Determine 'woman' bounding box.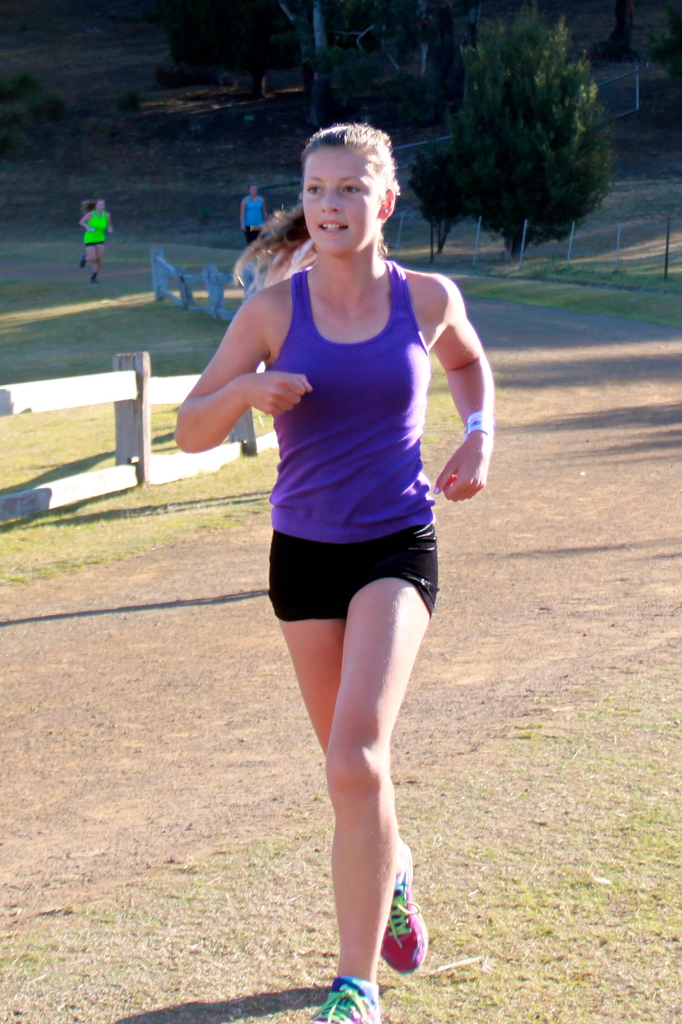
Determined: bbox=(191, 105, 497, 1011).
